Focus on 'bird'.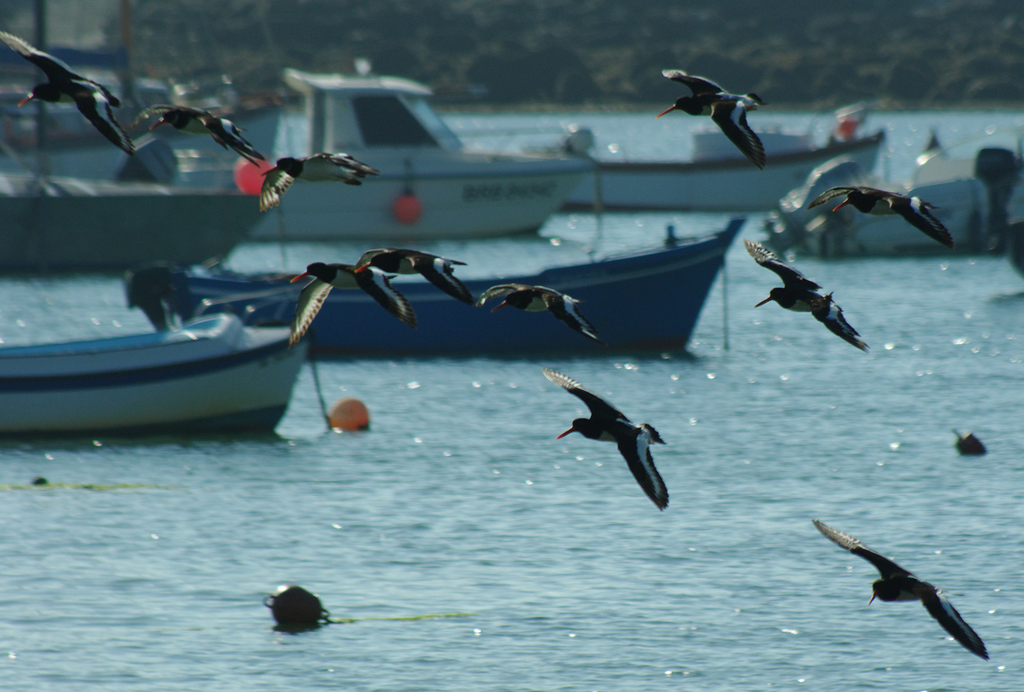
Focused at x1=0, y1=35, x2=140, y2=161.
